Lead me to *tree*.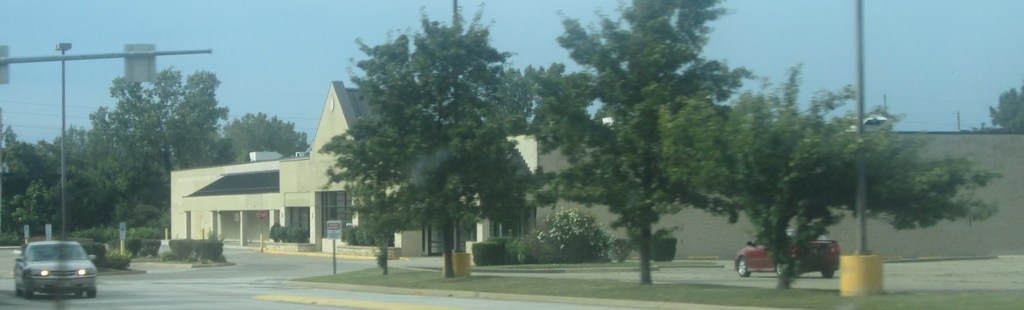
Lead to x1=664, y1=61, x2=1001, y2=290.
